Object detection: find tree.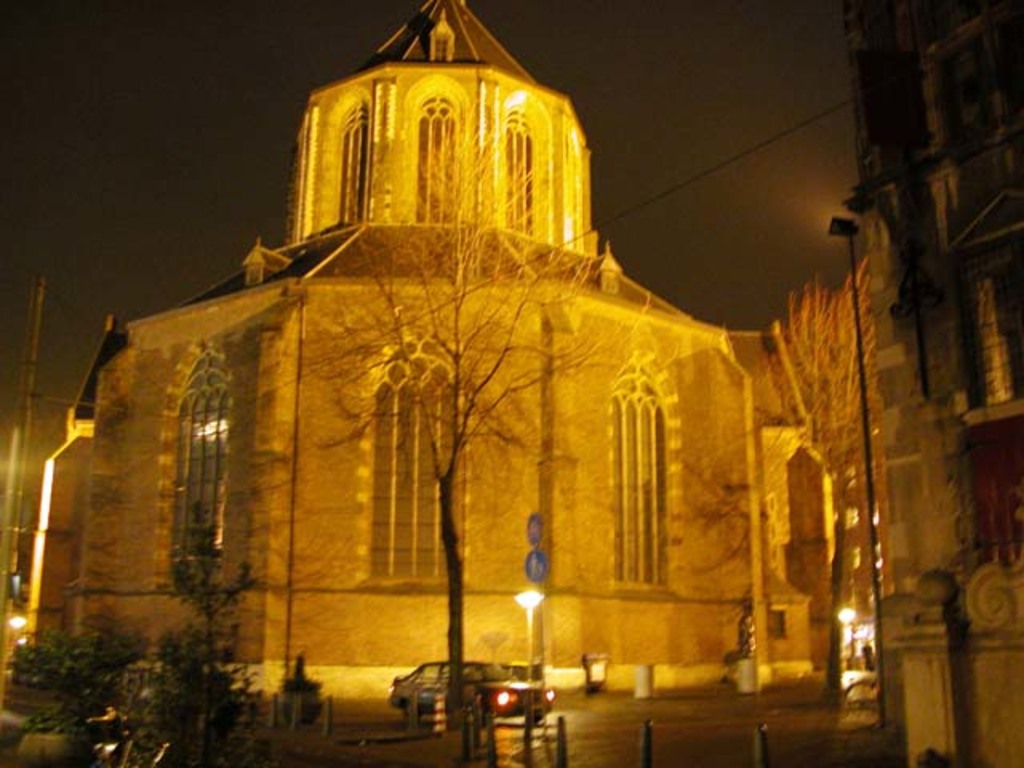
region(760, 250, 886, 710).
